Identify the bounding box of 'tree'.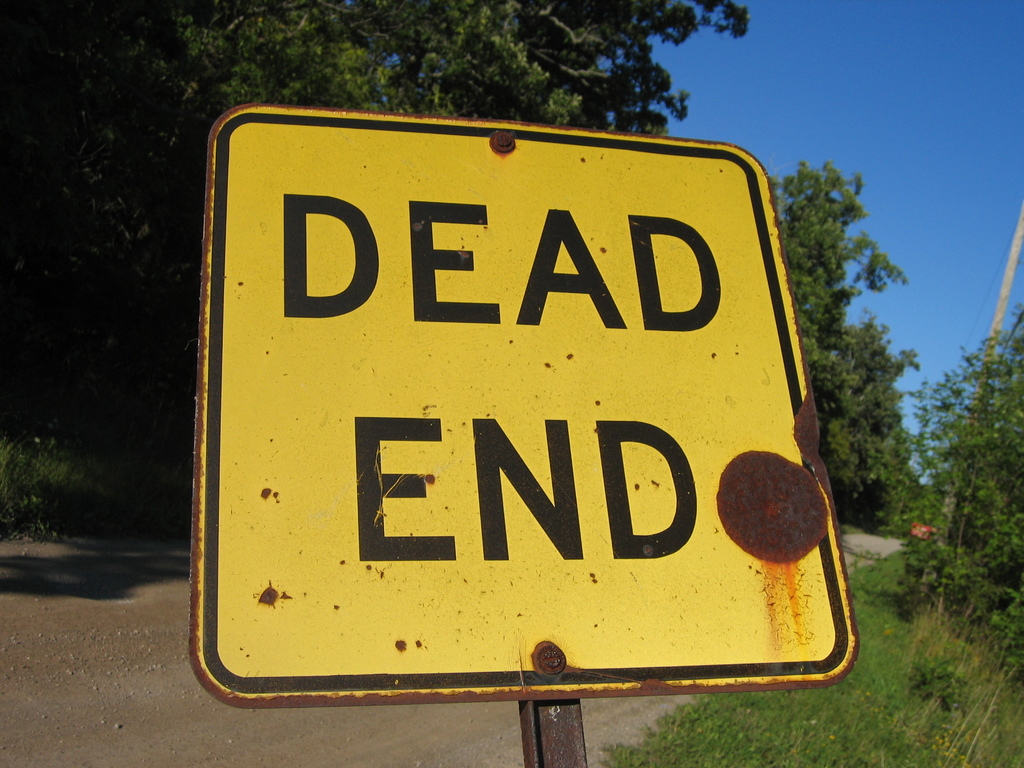
(x1=3, y1=0, x2=748, y2=498).
